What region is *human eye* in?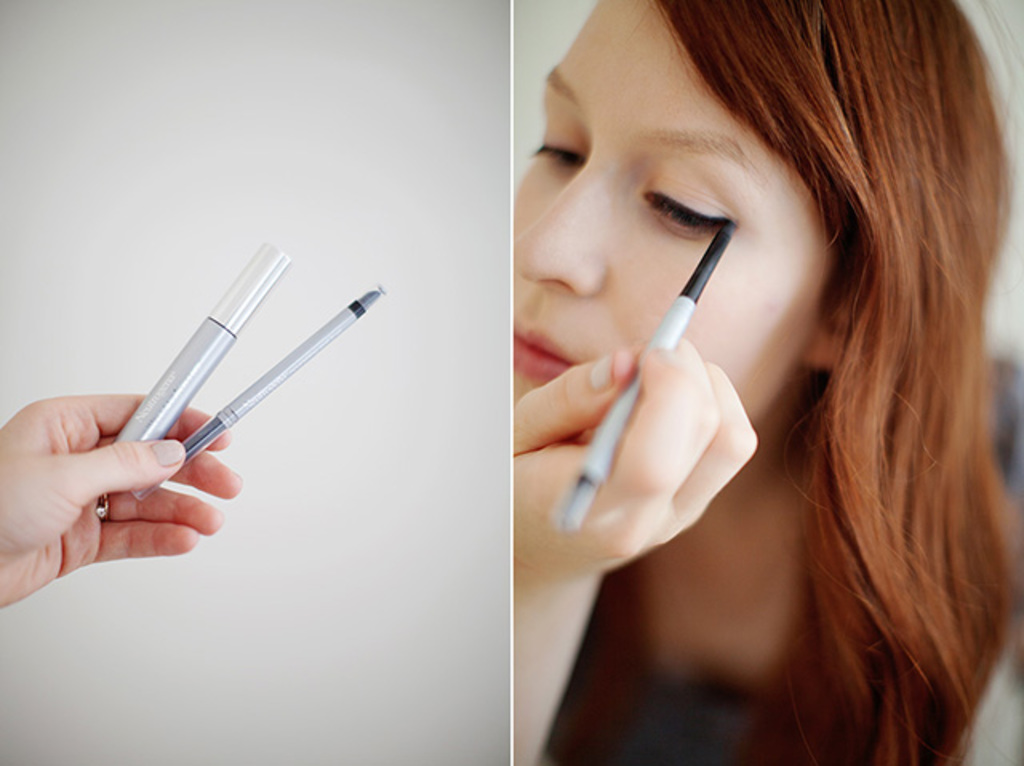
BBox(531, 117, 592, 170).
